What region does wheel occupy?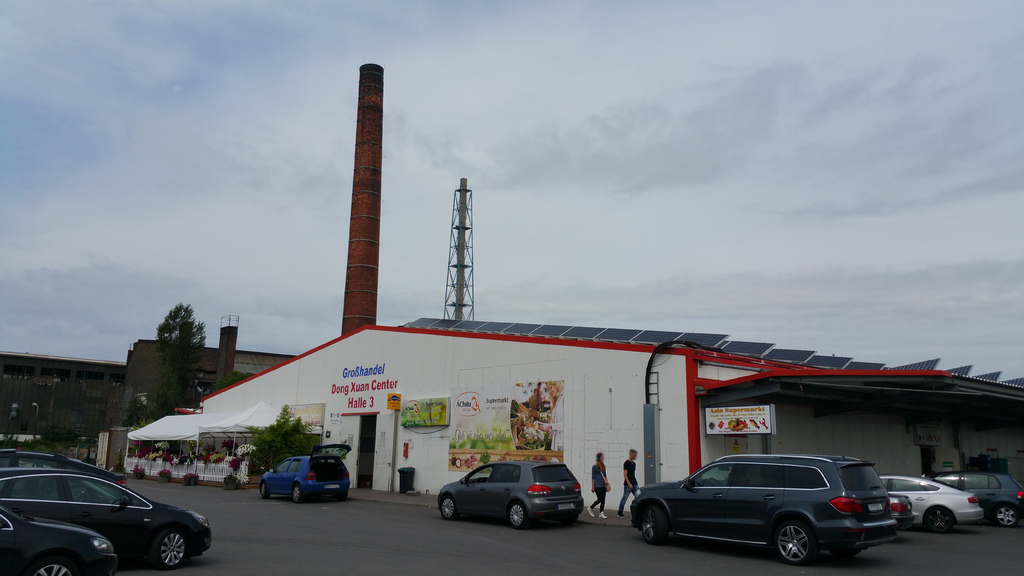
BBox(926, 508, 959, 534).
